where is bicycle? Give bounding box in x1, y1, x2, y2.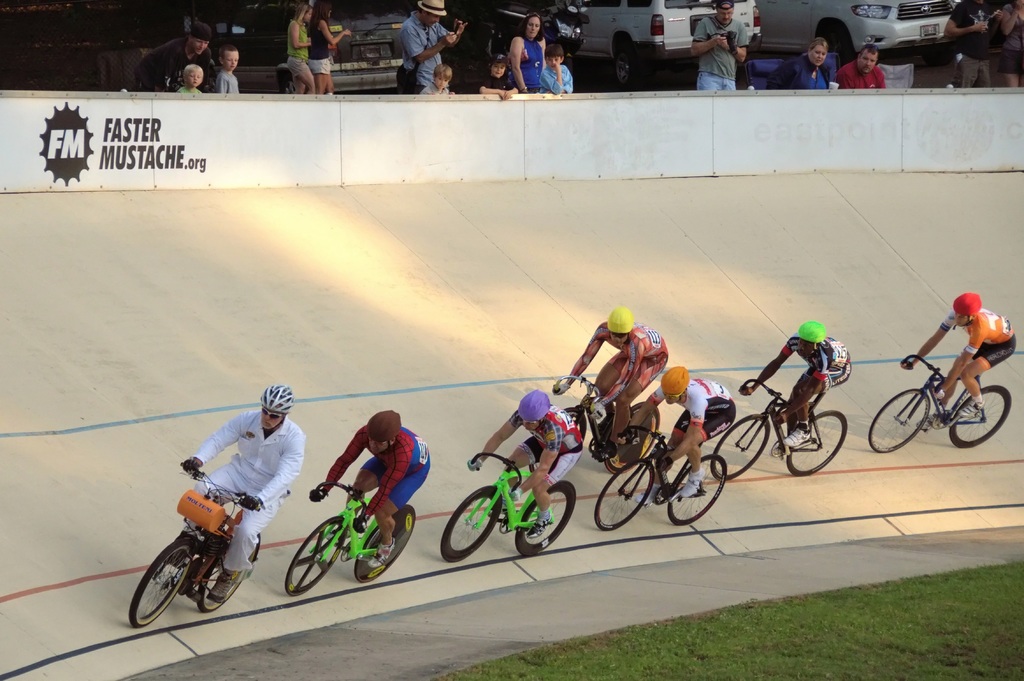
283, 478, 415, 598.
